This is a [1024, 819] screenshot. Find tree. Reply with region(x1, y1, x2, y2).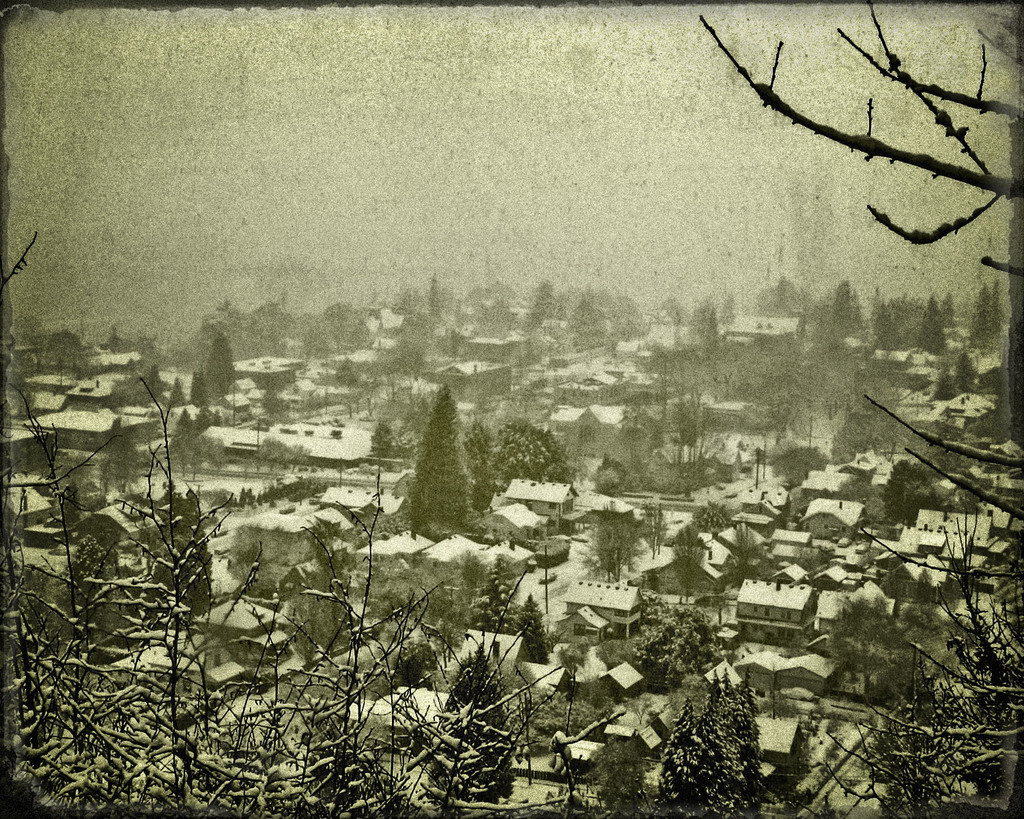
region(191, 370, 208, 412).
